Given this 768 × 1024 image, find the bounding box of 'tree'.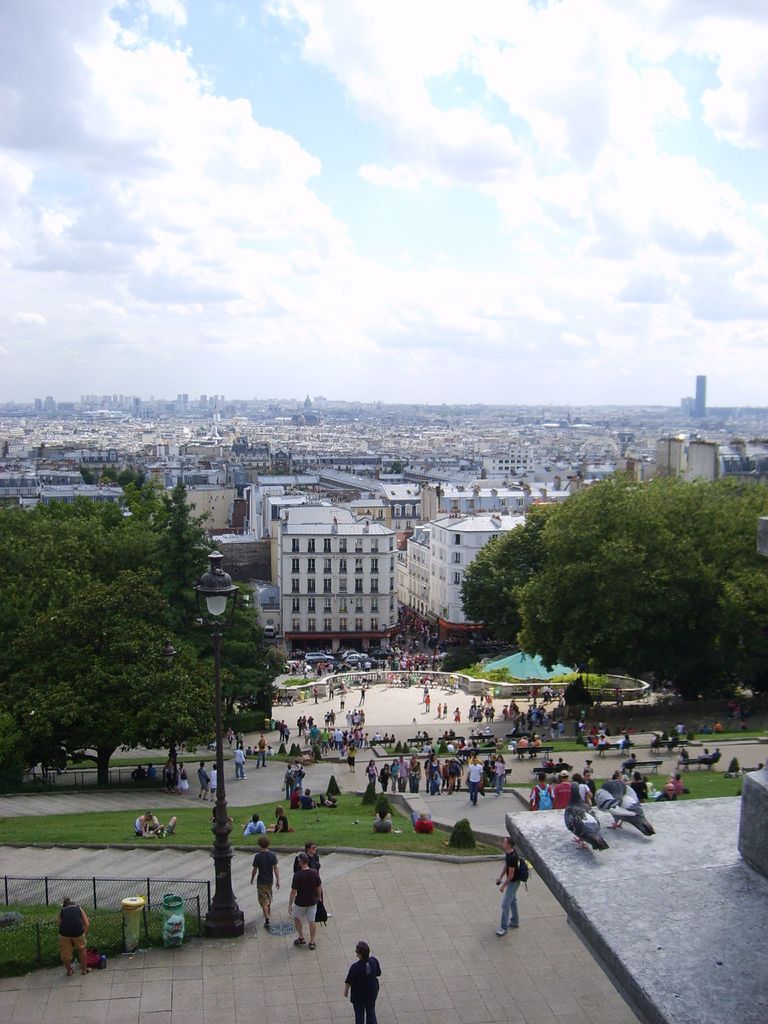
x1=517 y1=472 x2=767 y2=705.
